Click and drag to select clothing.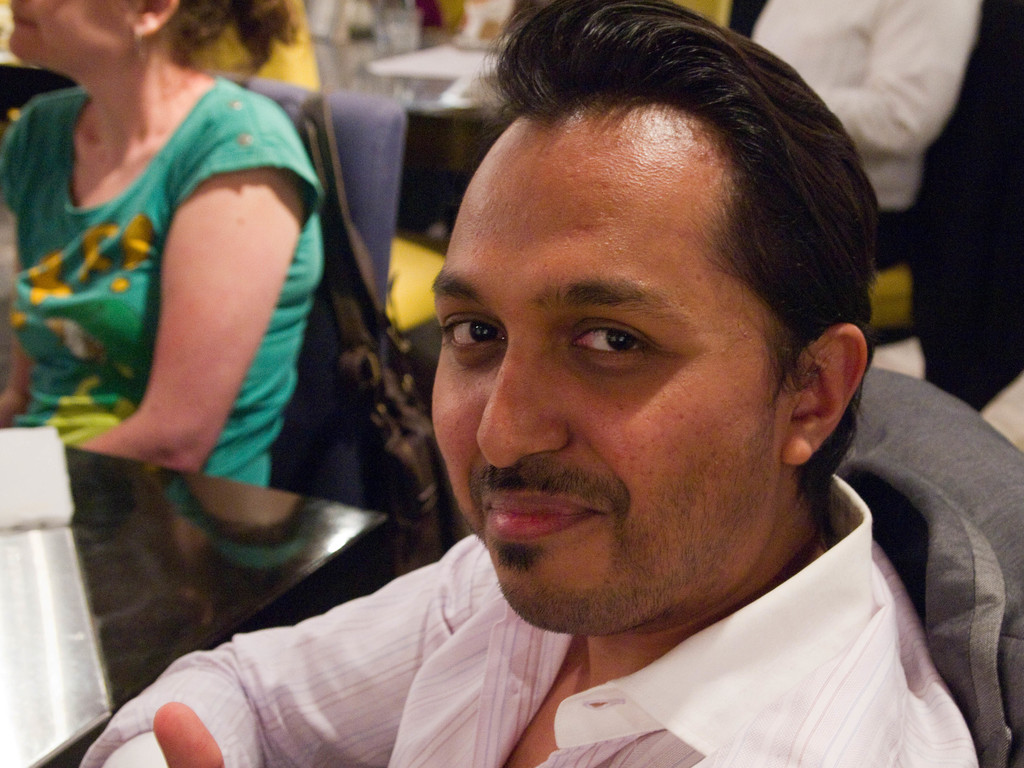
Selection: region(41, 52, 360, 531).
